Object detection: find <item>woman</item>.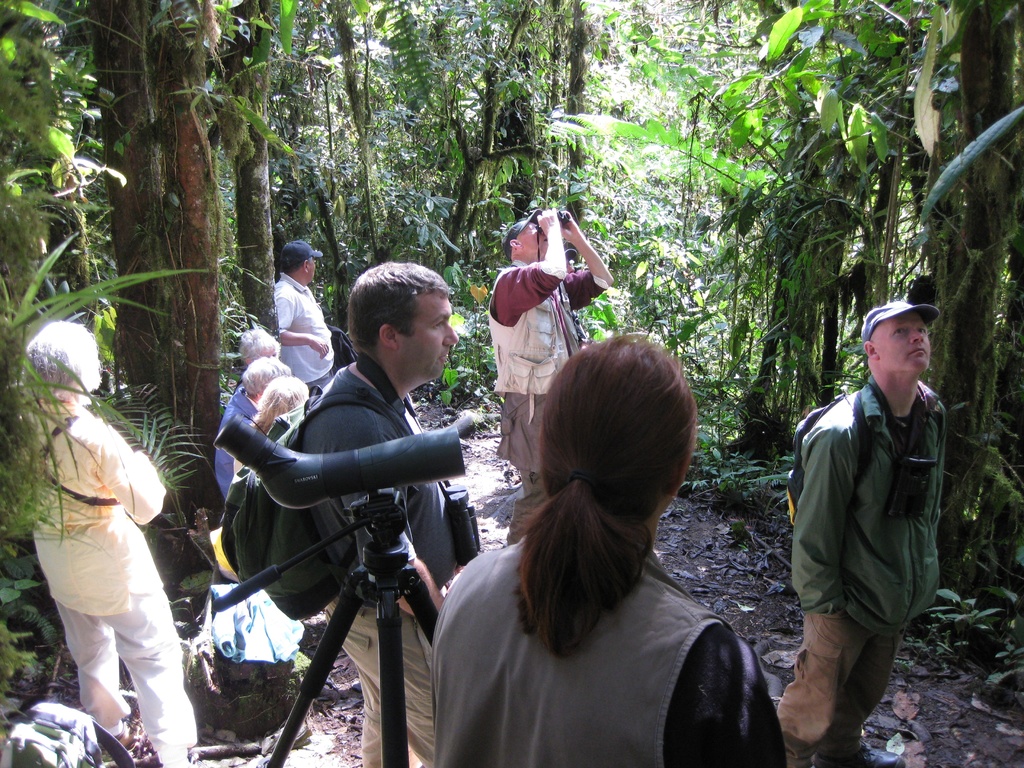
[left=450, top=326, right=776, bottom=767].
